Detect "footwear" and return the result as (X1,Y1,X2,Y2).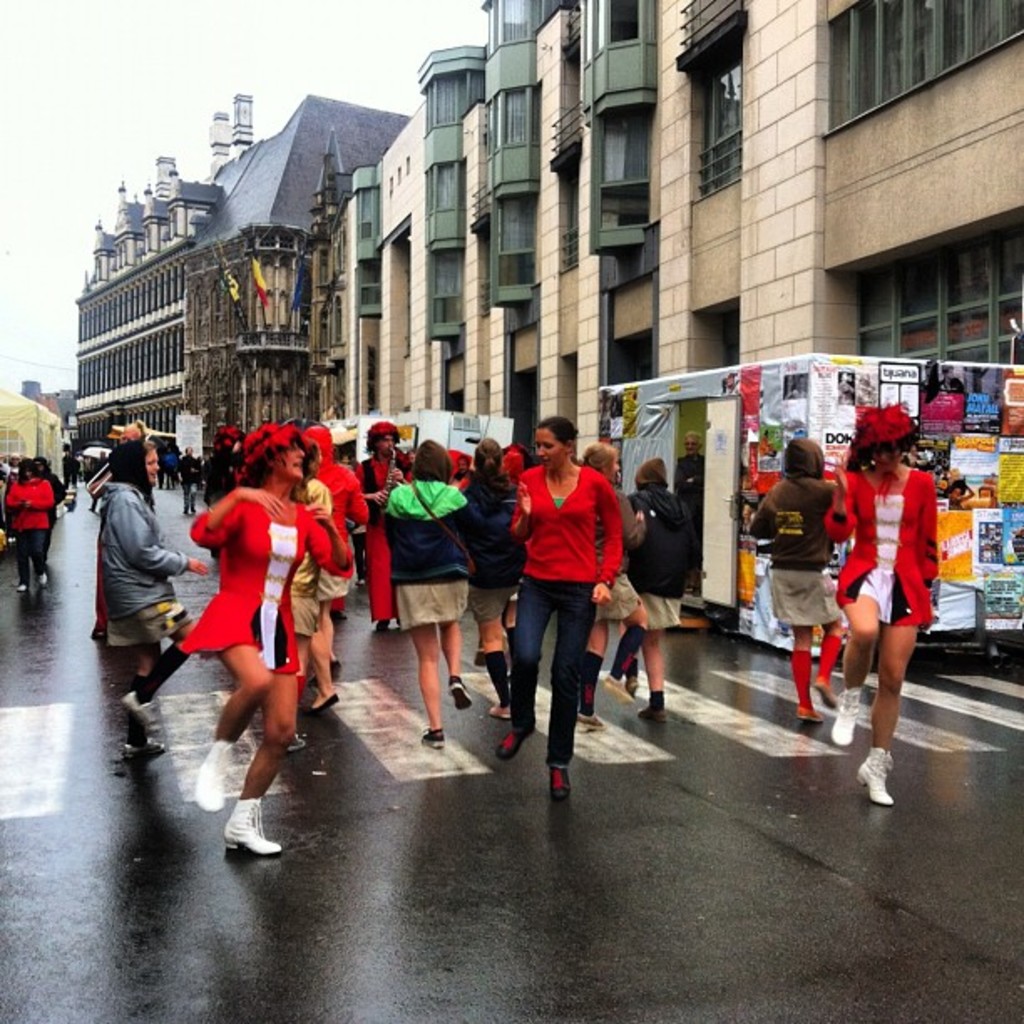
(636,689,661,719).
